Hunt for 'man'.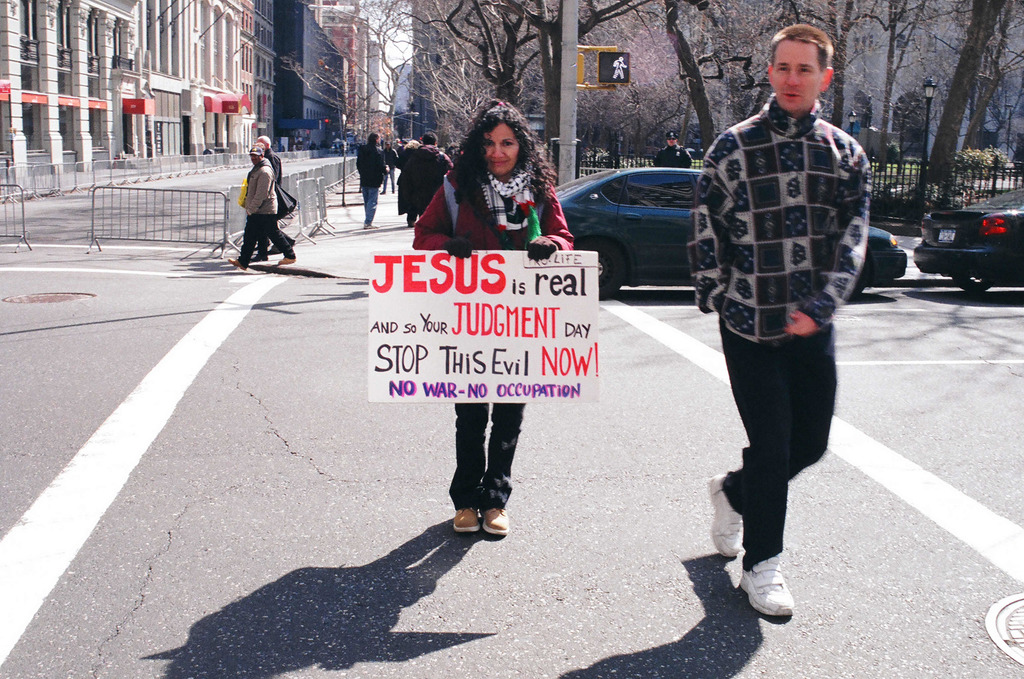
Hunted down at <region>382, 141, 399, 193</region>.
